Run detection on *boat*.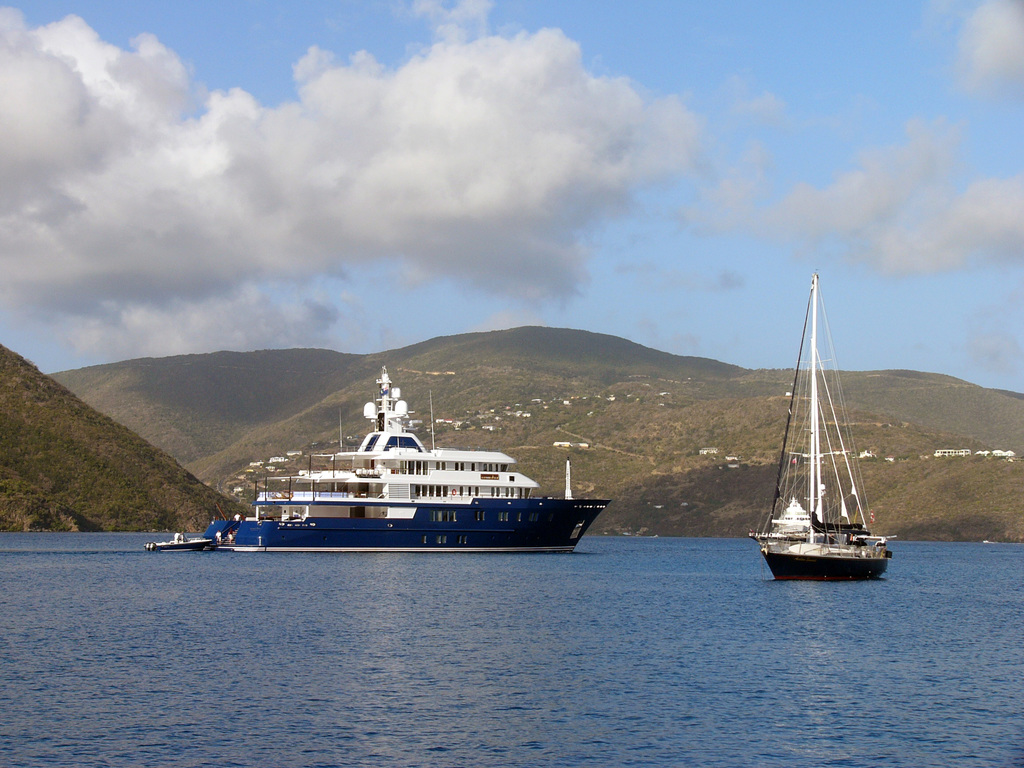
Result: (152,375,618,565).
